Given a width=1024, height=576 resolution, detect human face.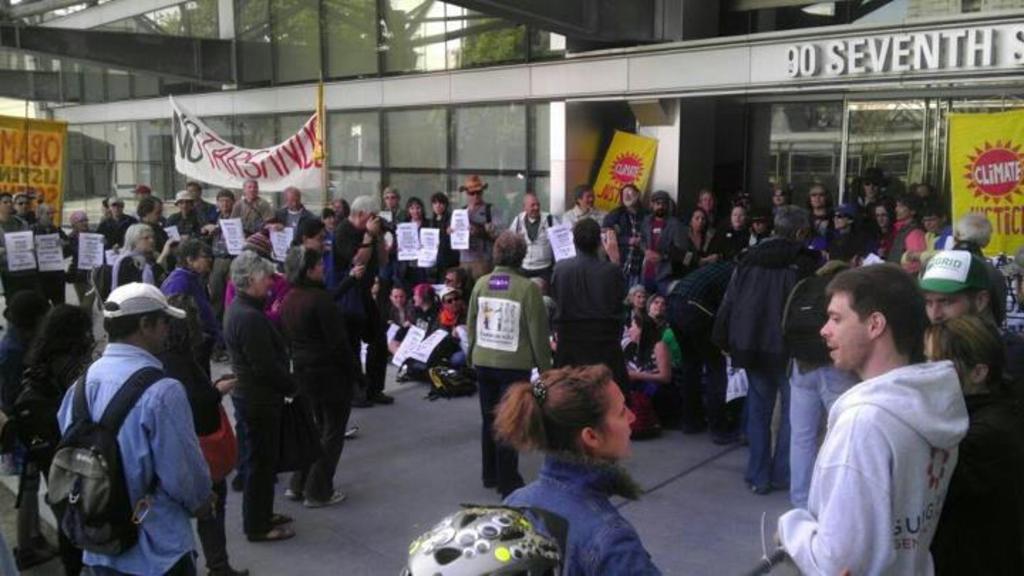
detection(816, 289, 890, 373).
